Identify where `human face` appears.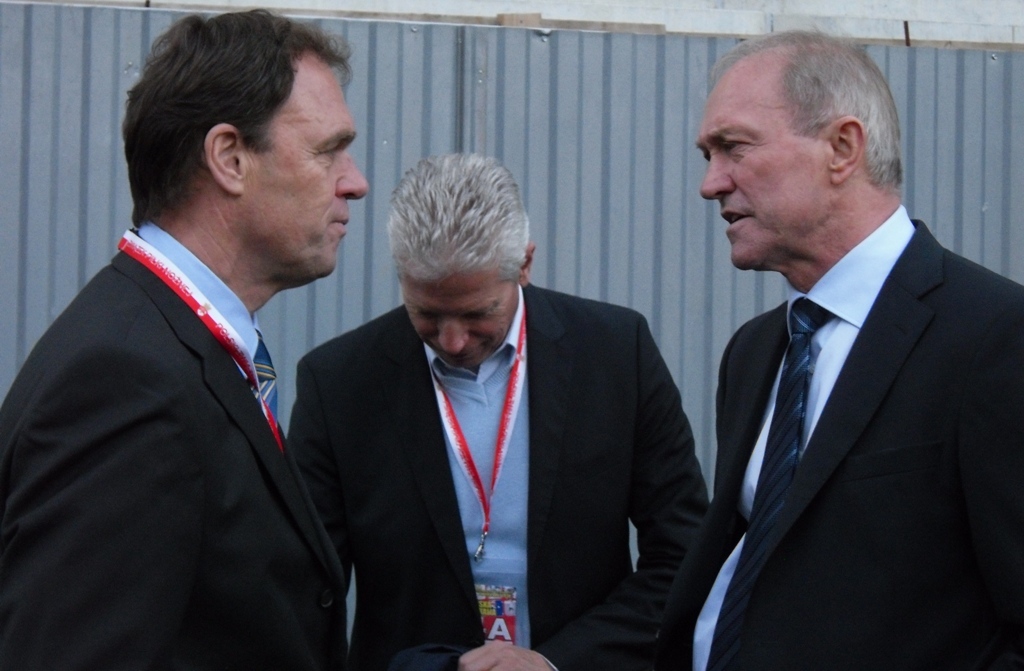
Appears at {"x1": 696, "y1": 72, "x2": 829, "y2": 273}.
